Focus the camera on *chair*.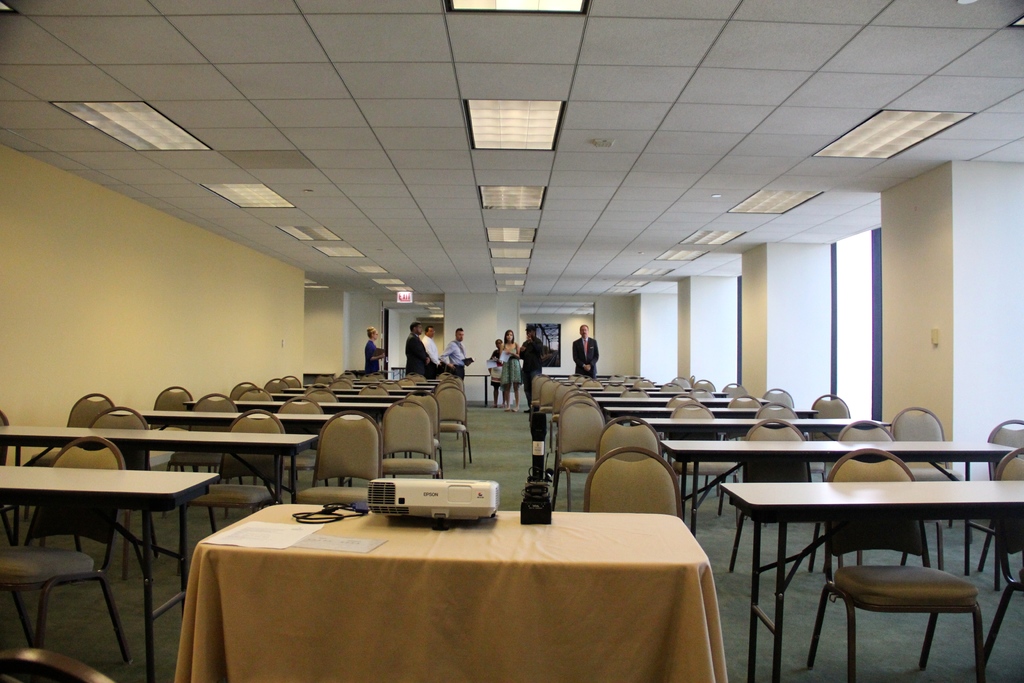
Focus region: l=888, t=407, r=976, b=534.
